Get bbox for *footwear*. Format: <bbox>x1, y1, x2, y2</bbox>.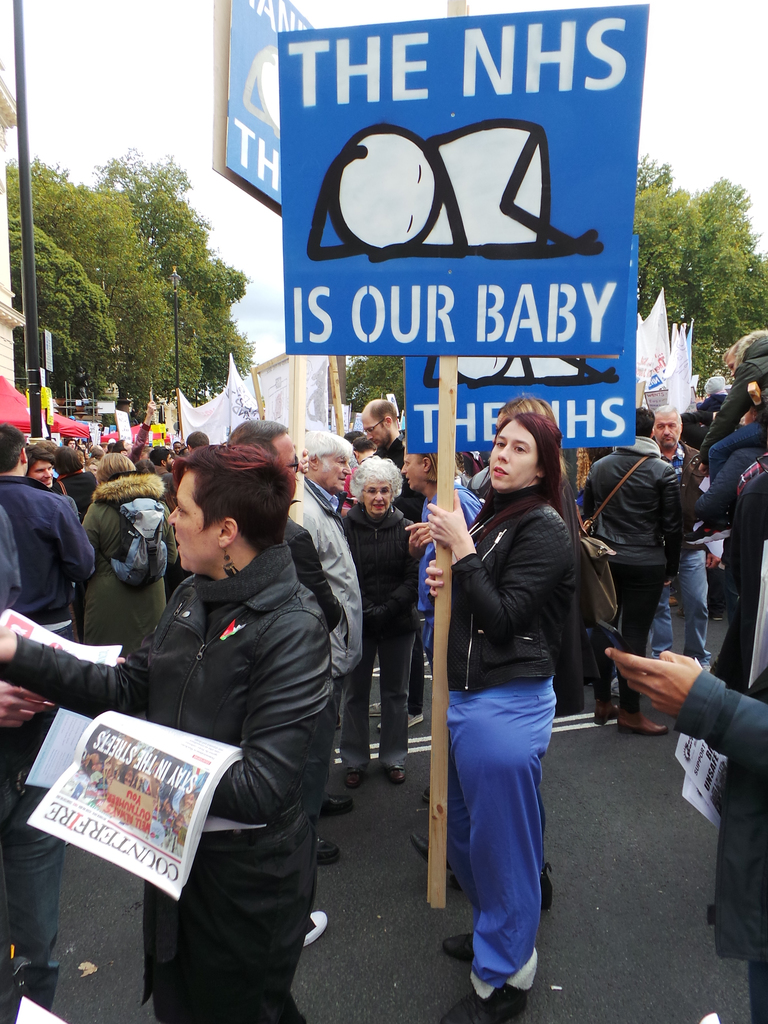
<bbox>379, 764, 405, 784</bbox>.
